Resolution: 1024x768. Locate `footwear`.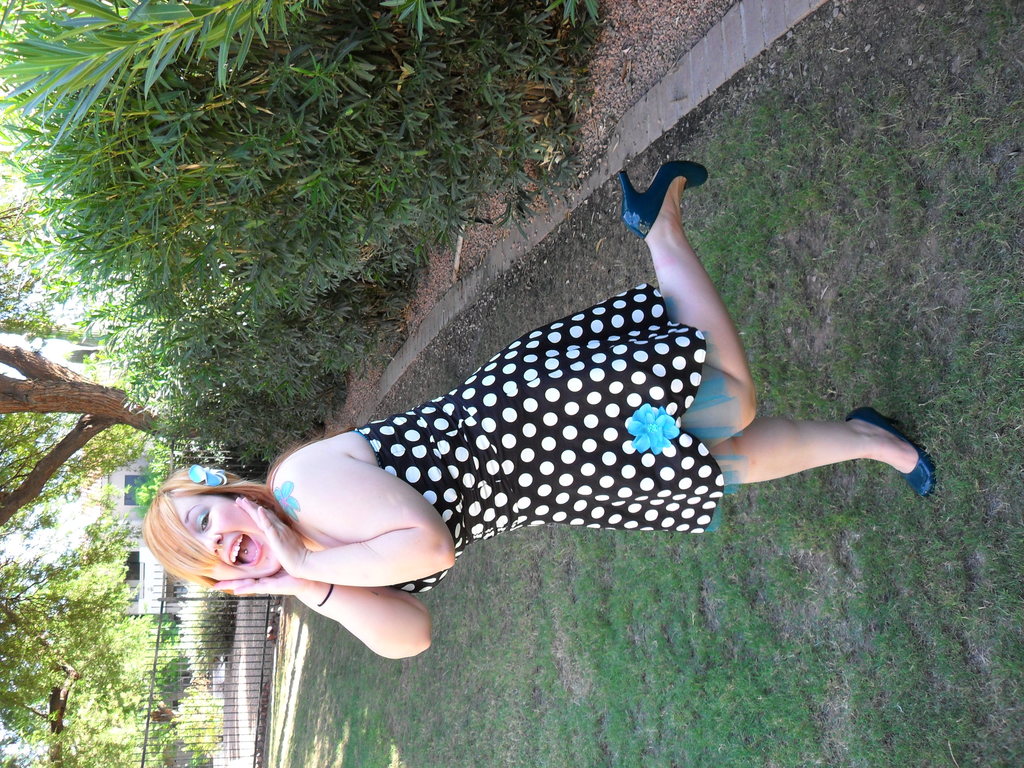
region(845, 406, 936, 499).
